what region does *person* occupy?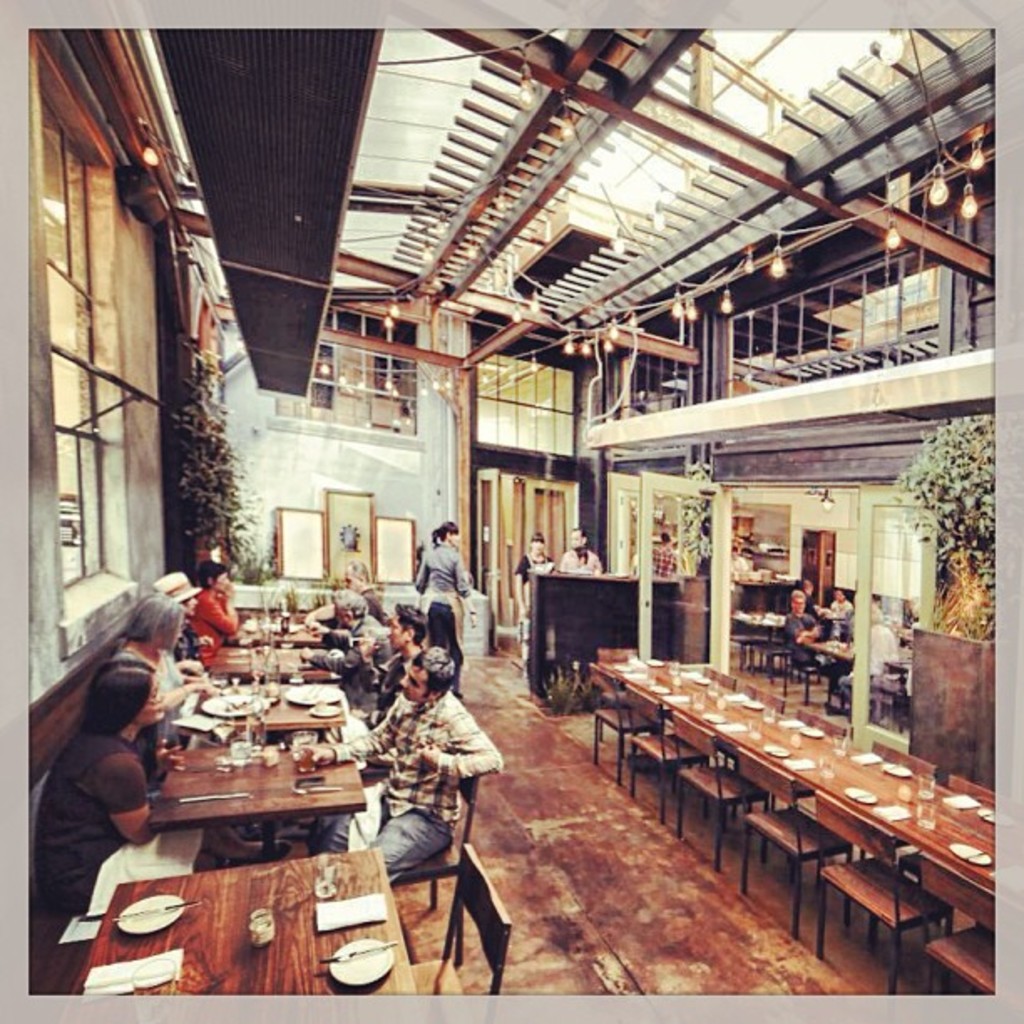
locate(791, 574, 820, 621).
